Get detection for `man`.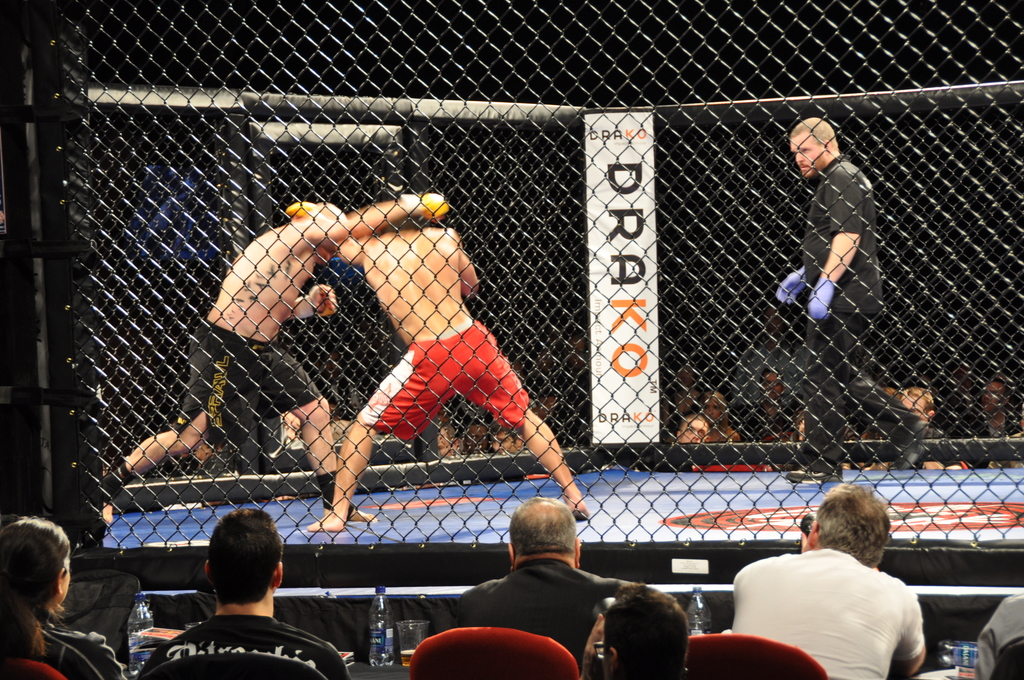
Detection: <box>672,410,713,454</box>.
